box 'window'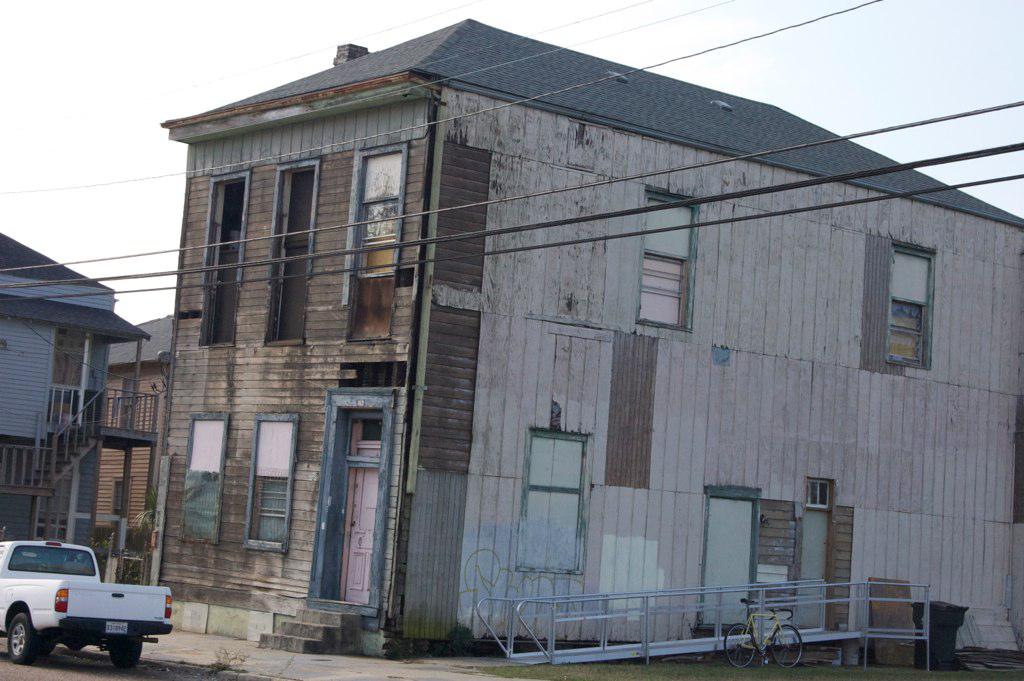
bbox=[1009, 392, 1023, 529]
